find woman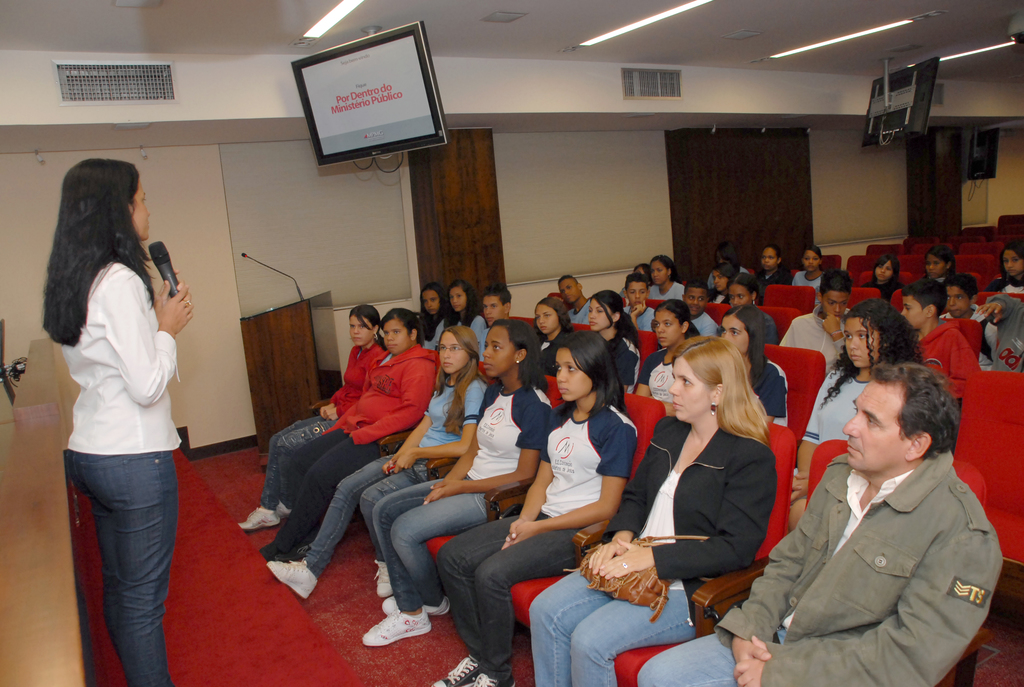
{"x1": 257, "y1": 307, "x2": 442, "y2": 558}
